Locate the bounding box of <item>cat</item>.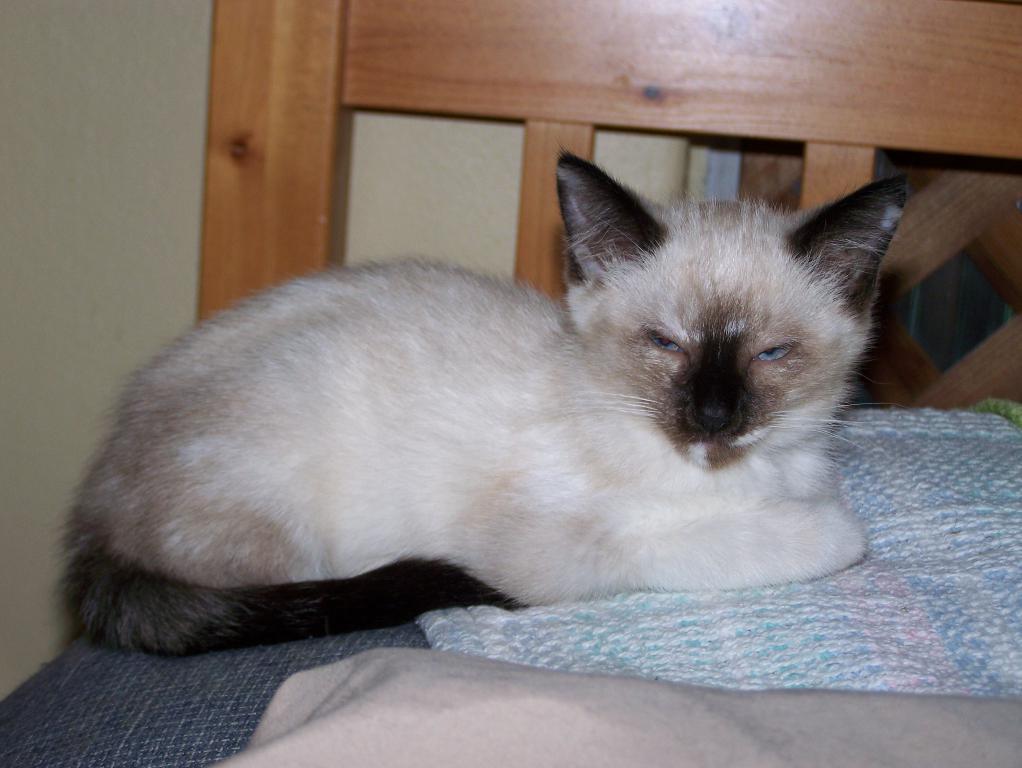
Bounding box: <box>49,140,913,651</box>.
